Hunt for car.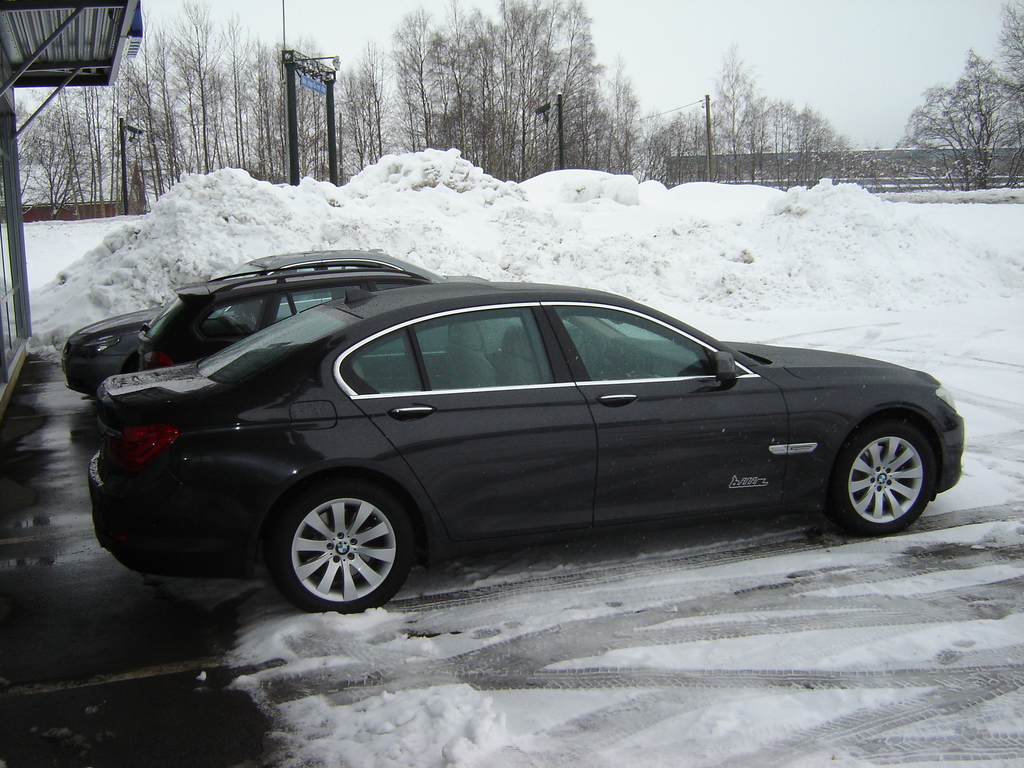
Hunted down at 58:248:492:396.
